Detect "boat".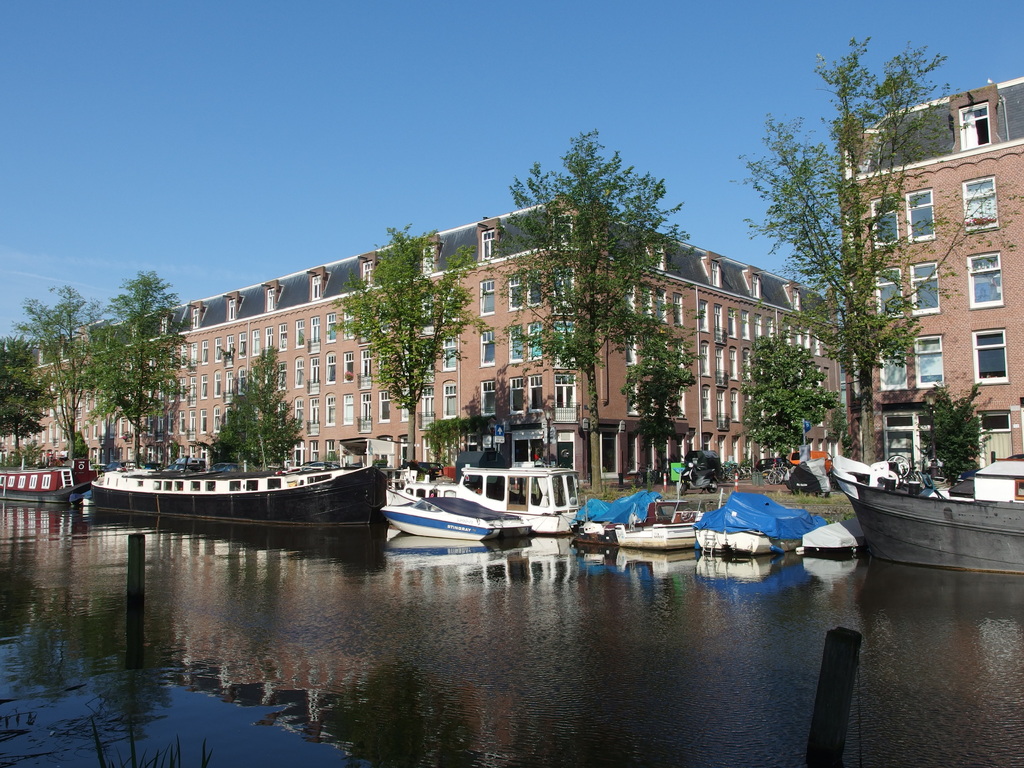
Detected at {"x1": 0, "y1": 465, "x2": 85, "y2": 502}.
